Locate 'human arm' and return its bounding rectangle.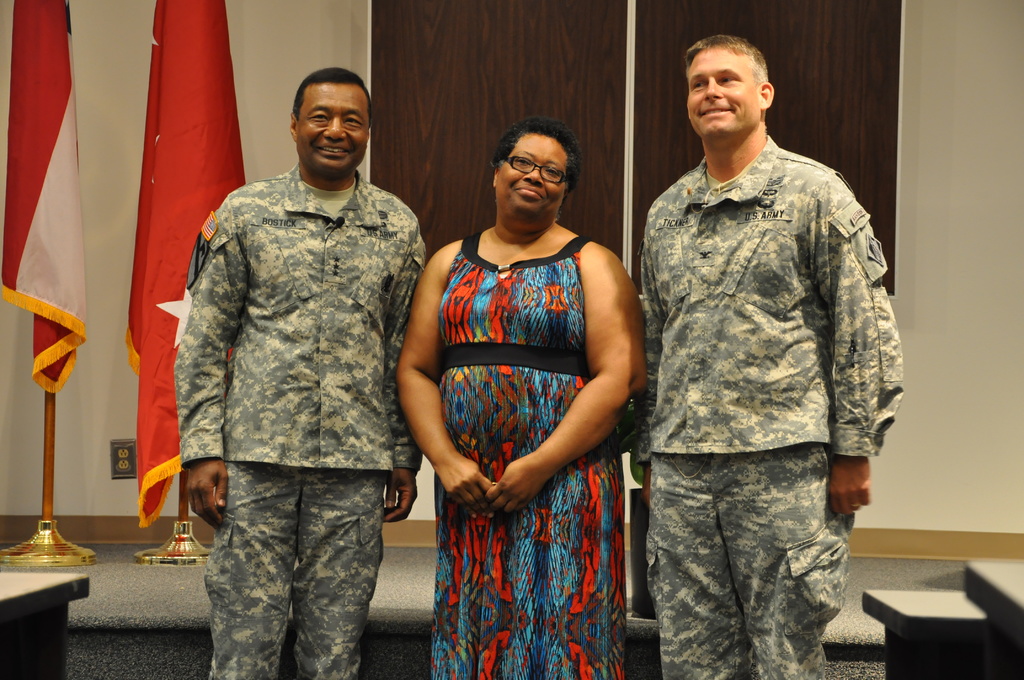
631,245,666,502.
